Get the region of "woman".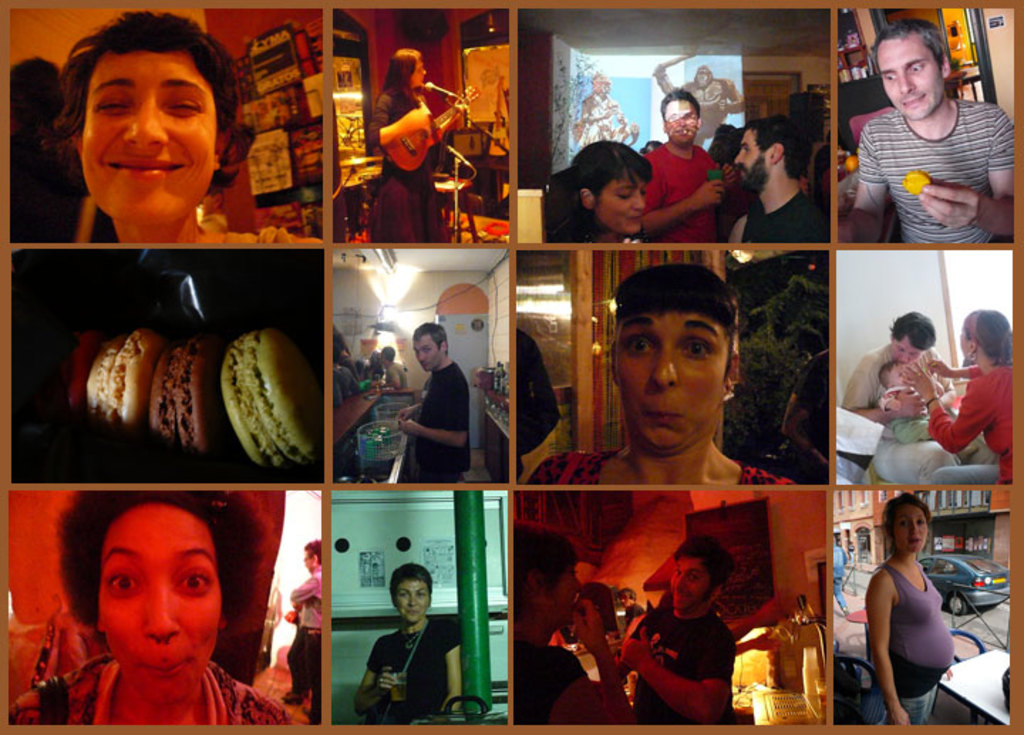
(902, 313, 1011, 481).
